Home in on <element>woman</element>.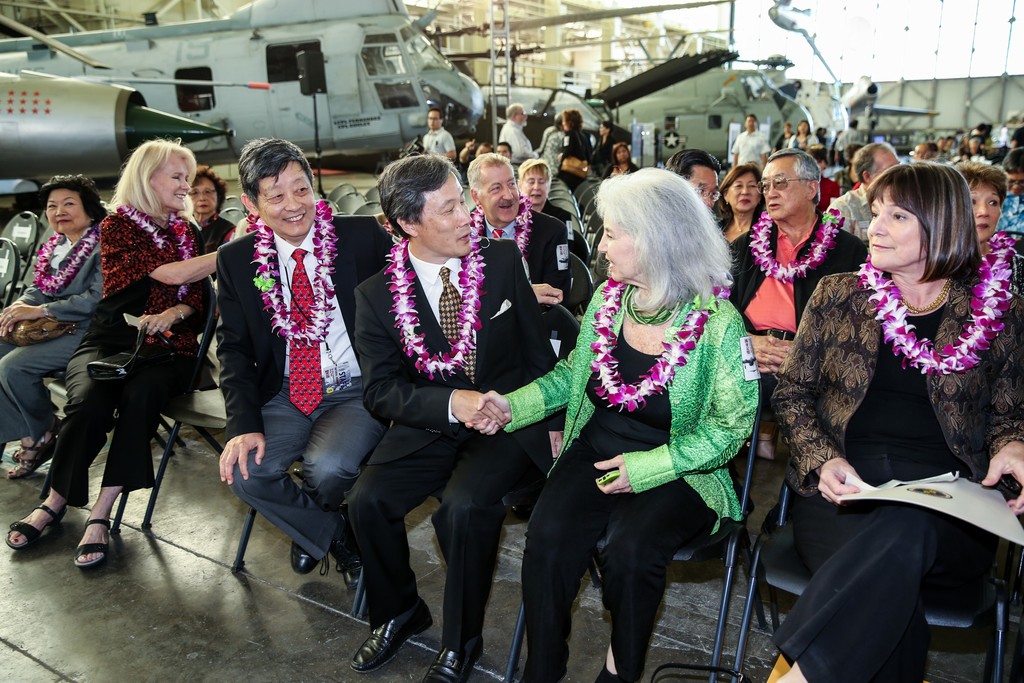
Homed in at 789 119 827 149.
